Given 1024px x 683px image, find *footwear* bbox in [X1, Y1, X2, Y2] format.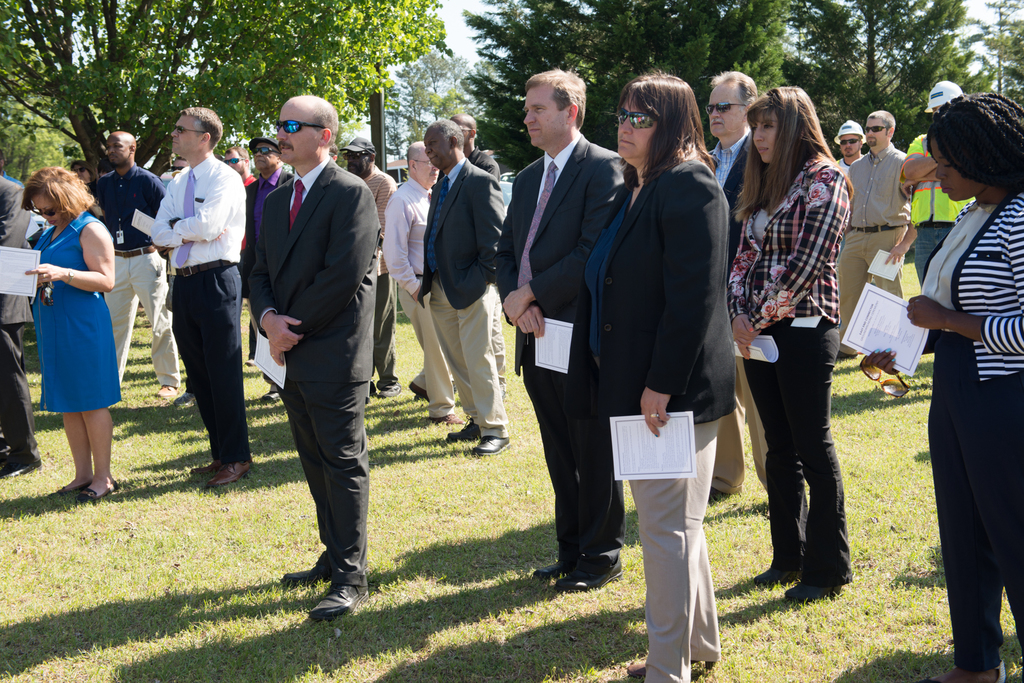
[920, 659, 1010, 682].
